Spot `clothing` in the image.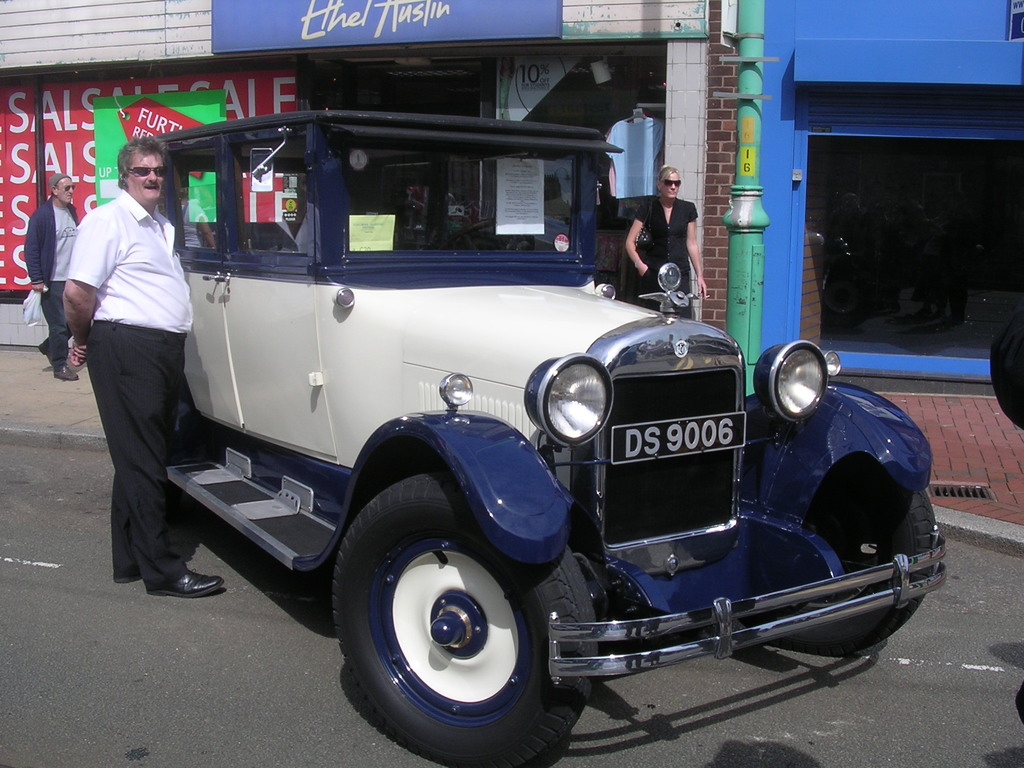
`clothing` found at pyautogui.locateOnScreen(637, 200, 698, 314).
